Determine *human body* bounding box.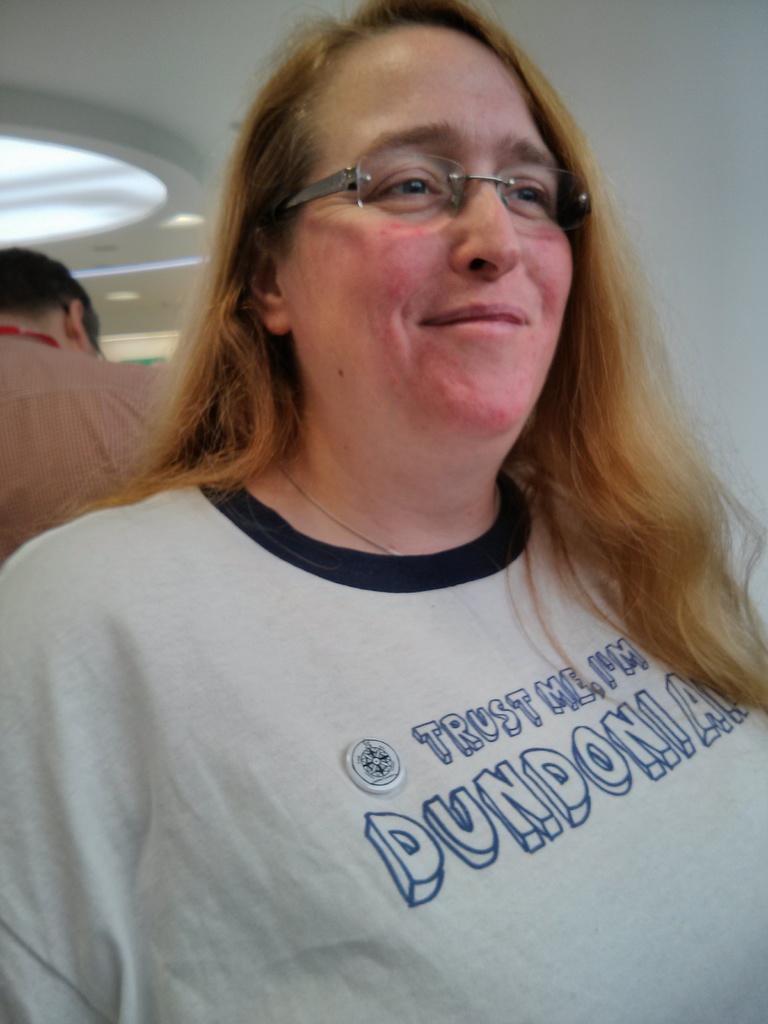
Determined: 0,246,177,552.
